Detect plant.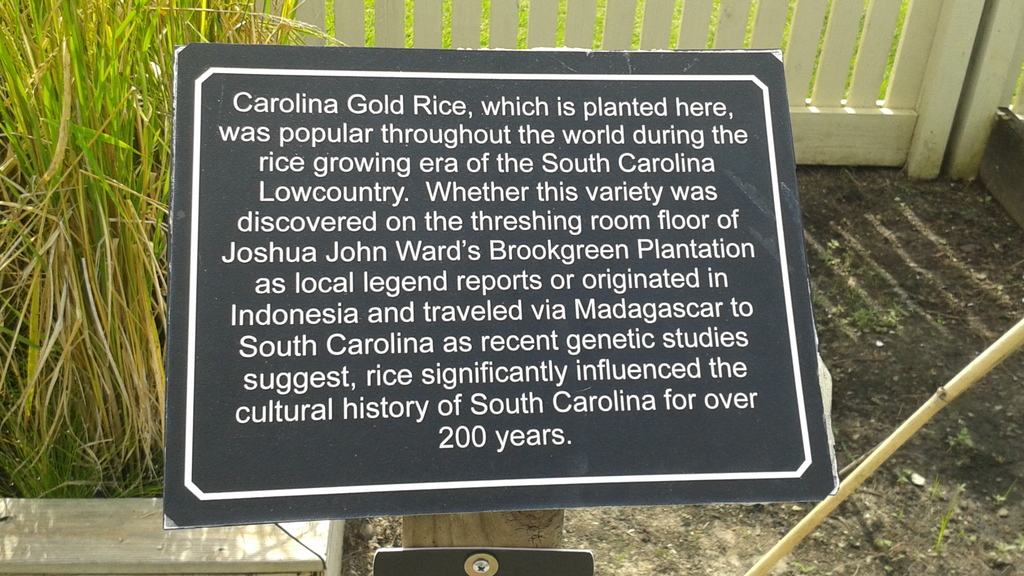
Detected at rect(929, 472, 942, 496).
